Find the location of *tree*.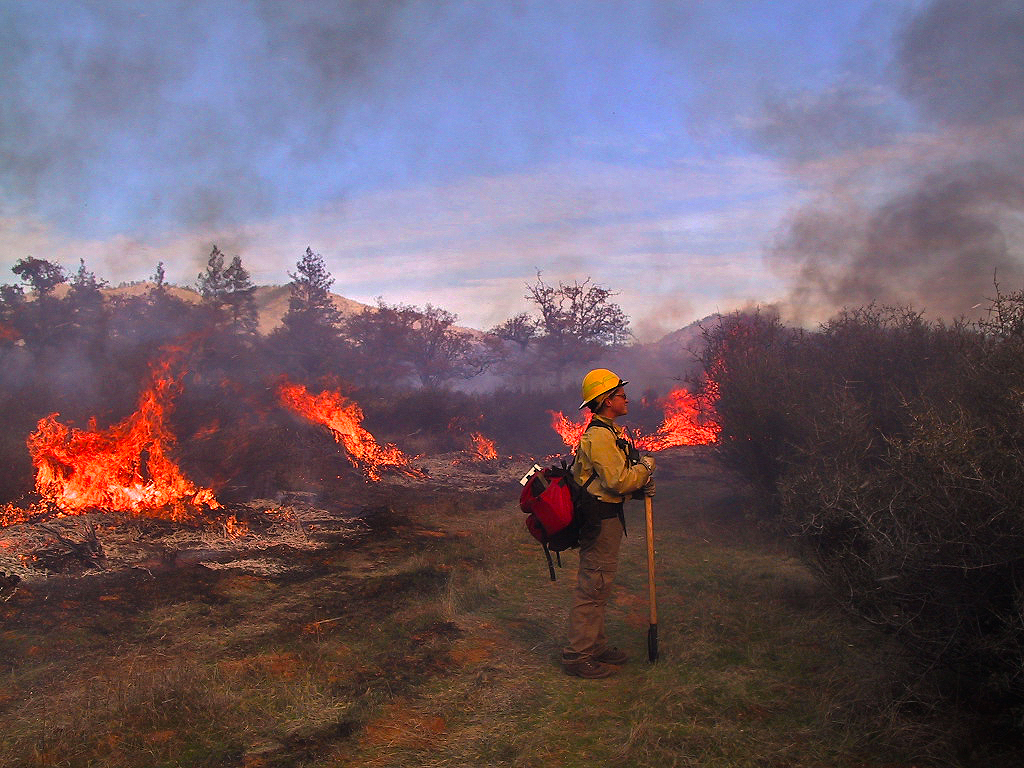
Location: [x1=347, y1=295, x2=489, y2=405].
